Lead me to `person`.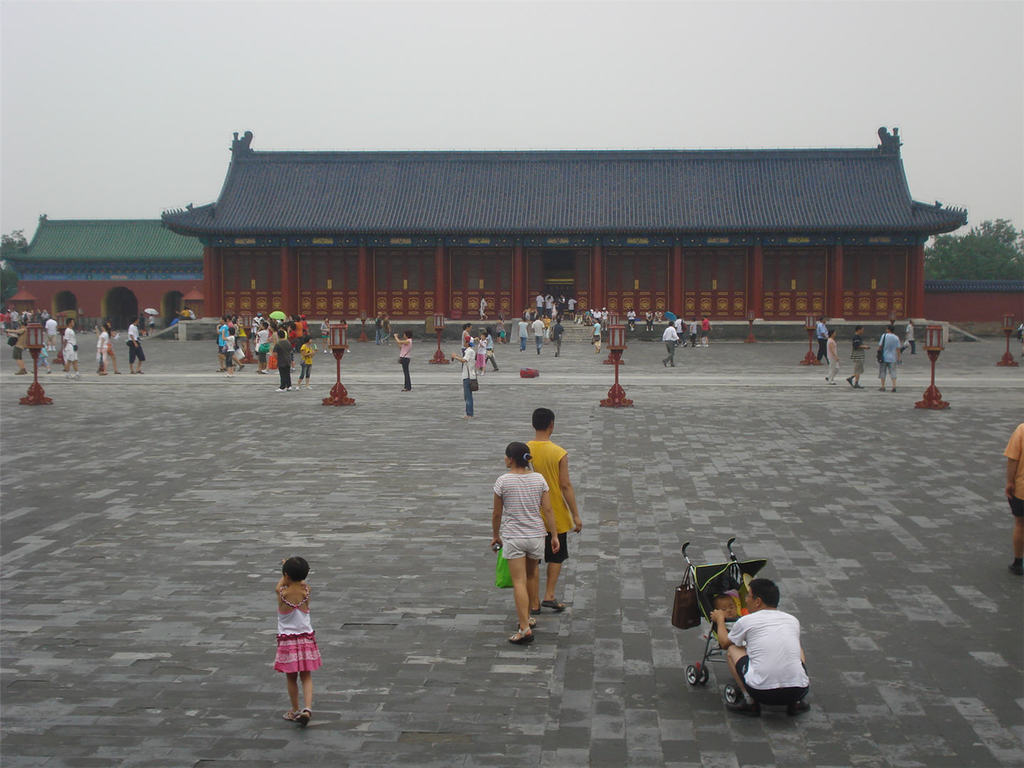
Lead to (672, 313, 685, 344).
